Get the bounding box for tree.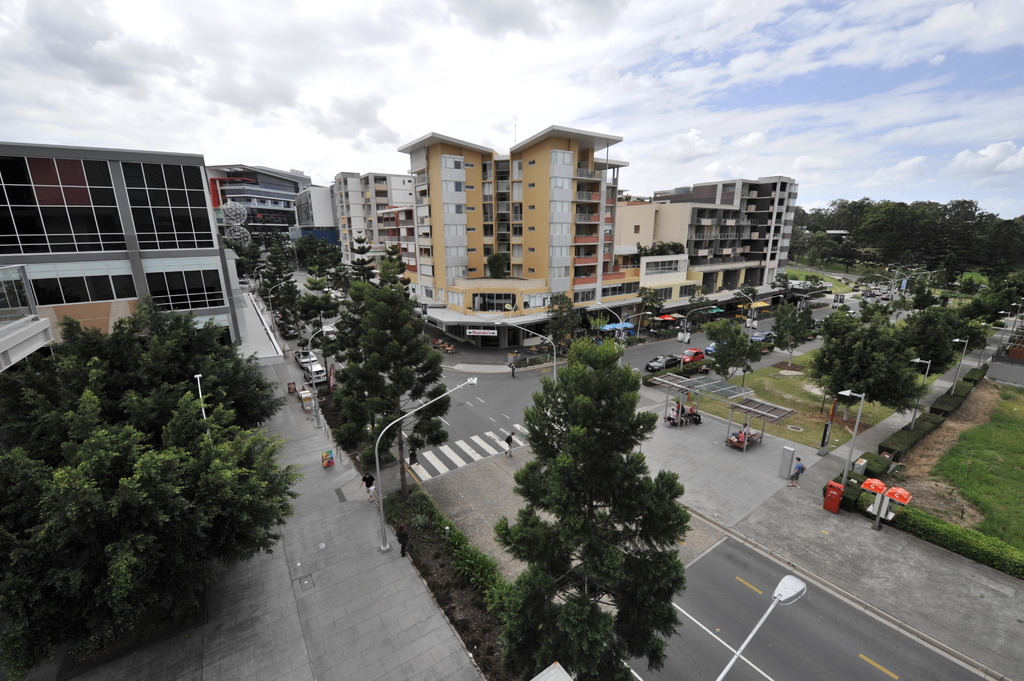
[958,303,983,318].
